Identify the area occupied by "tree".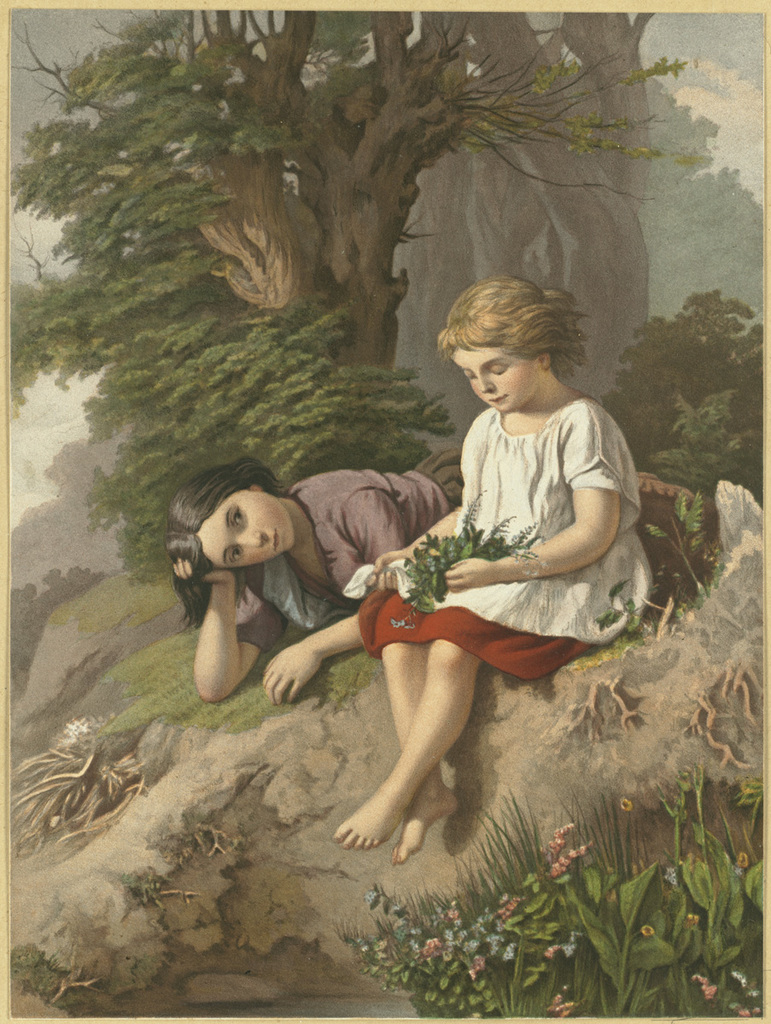
Area: Rect(164, 9, 718, 385).
